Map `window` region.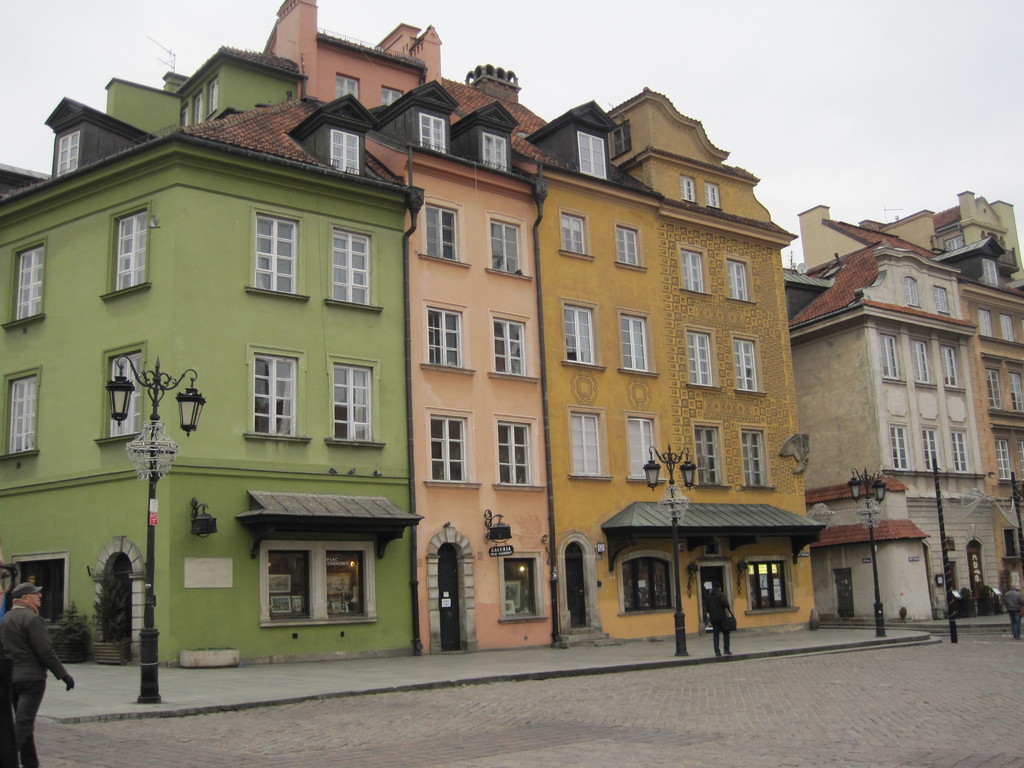
Mapped to 102,205,152,289.
